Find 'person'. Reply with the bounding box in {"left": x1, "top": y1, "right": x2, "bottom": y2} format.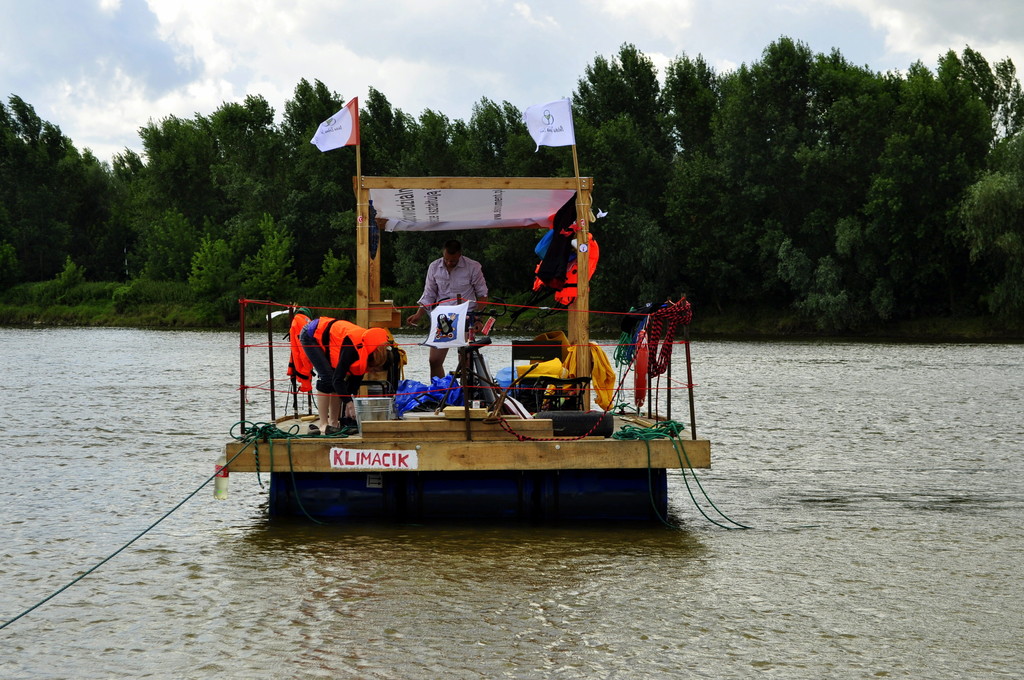
{"left": 402, "top": 237, "right": 496, "bottom": 379}.
